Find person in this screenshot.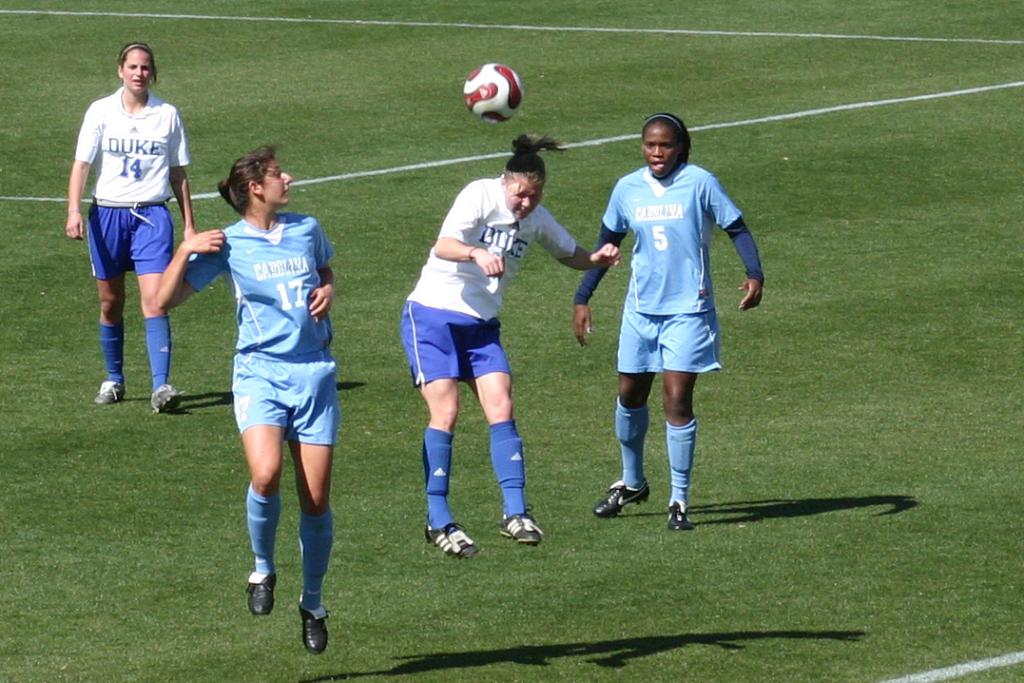
The bounding box for person is Rect(570, 110, 767, 533).
